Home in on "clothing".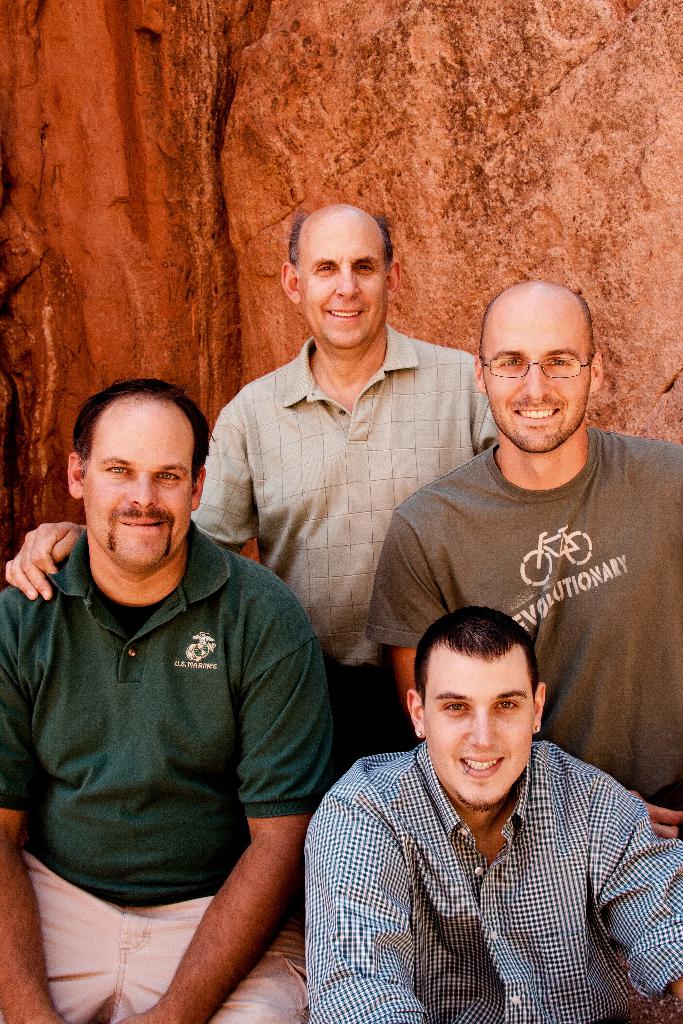
Homed in at l=191, t=311, r=502, b=778.
